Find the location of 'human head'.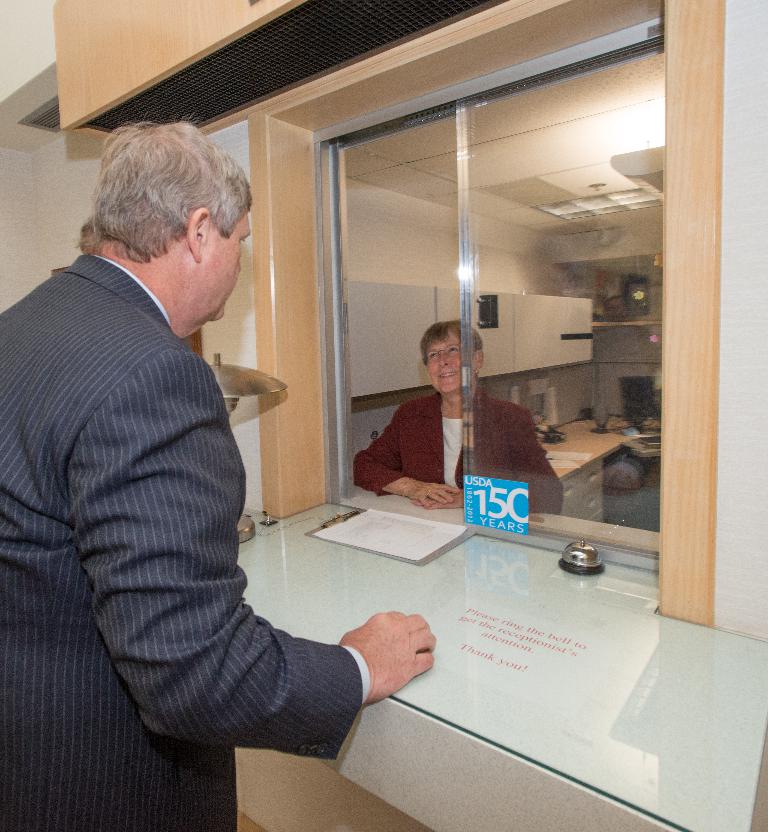
Location: [423, 317, 483, 396].
